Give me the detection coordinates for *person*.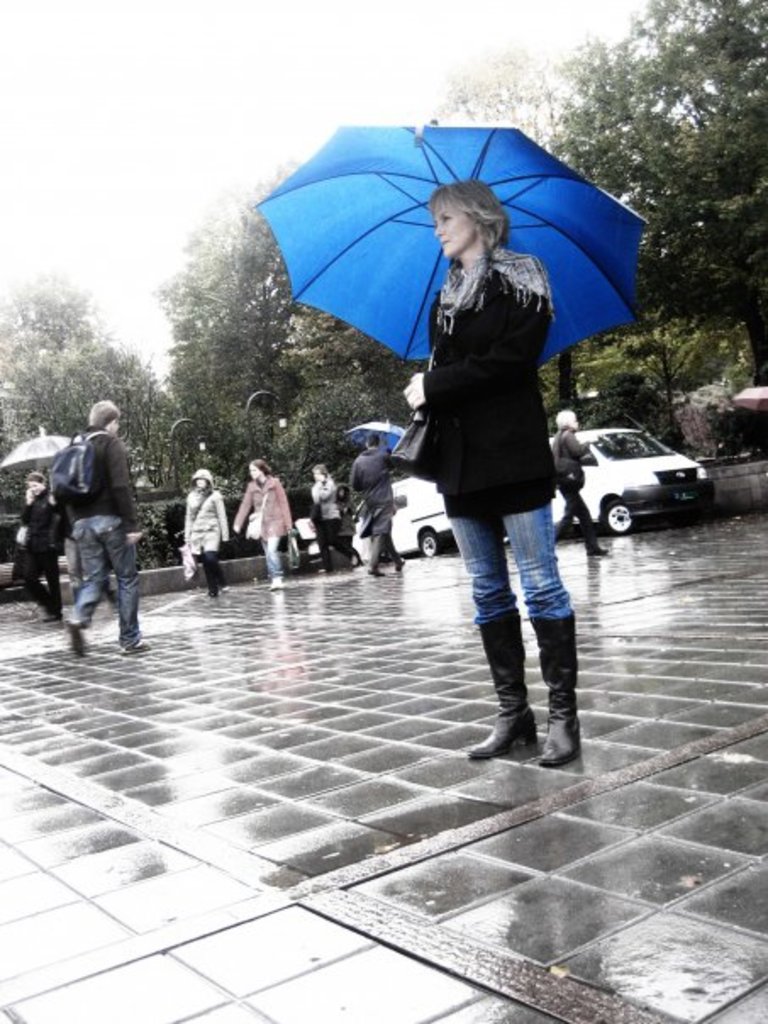
[x1=307, y1=465, x2=358, y2=576].
